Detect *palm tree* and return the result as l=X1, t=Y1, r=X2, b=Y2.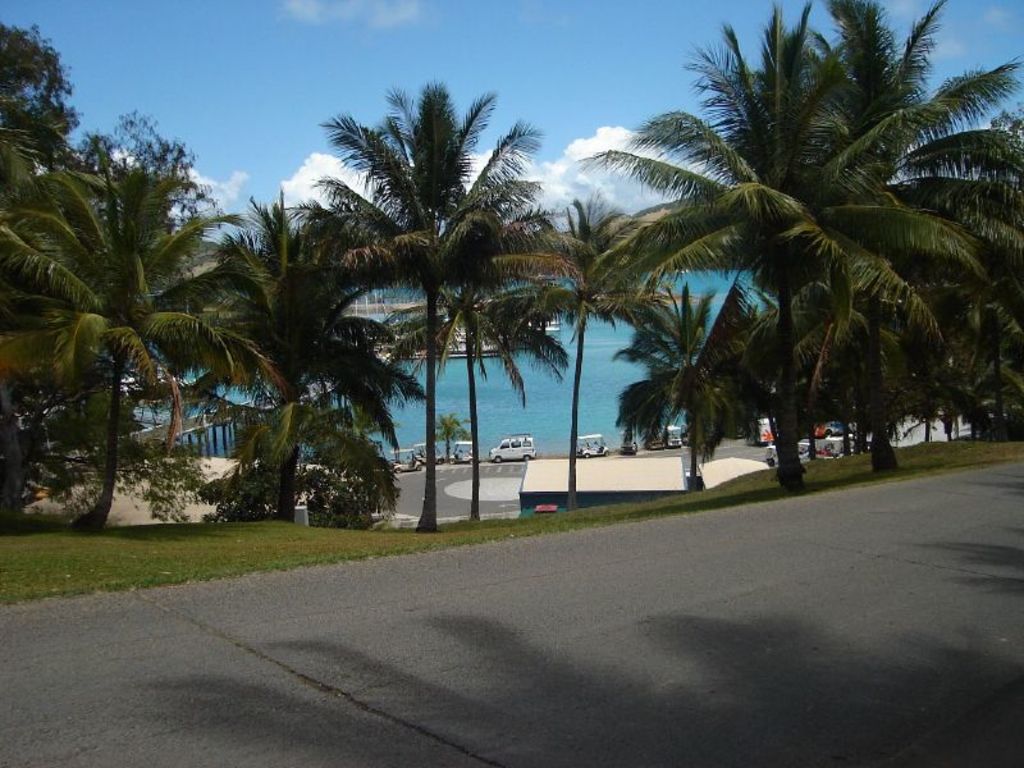
l=276, t=78, r=535, b=539.
